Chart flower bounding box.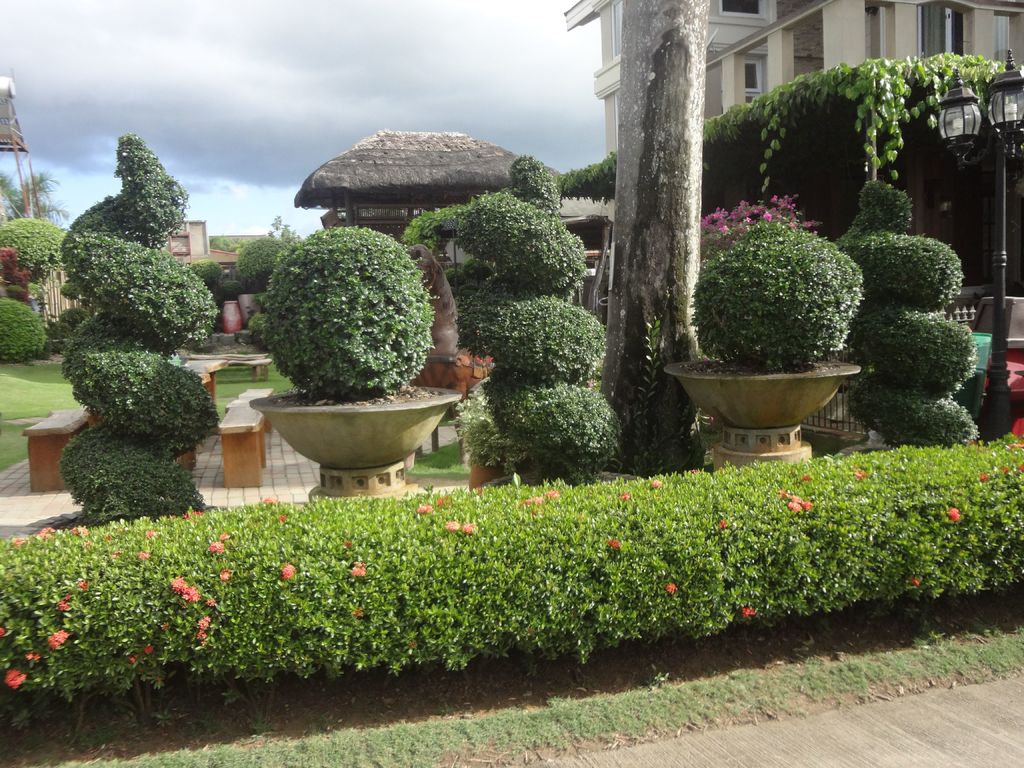
Charted: [275,511,288,521].
